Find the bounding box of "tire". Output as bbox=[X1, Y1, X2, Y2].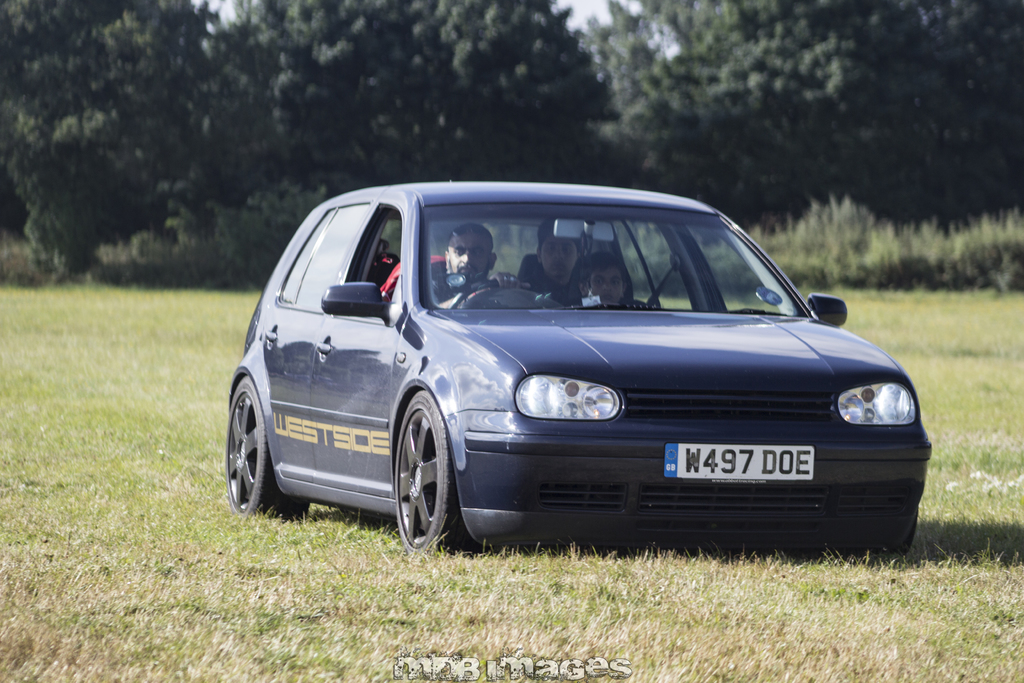
bbox=[387, 381, 470, 566].
